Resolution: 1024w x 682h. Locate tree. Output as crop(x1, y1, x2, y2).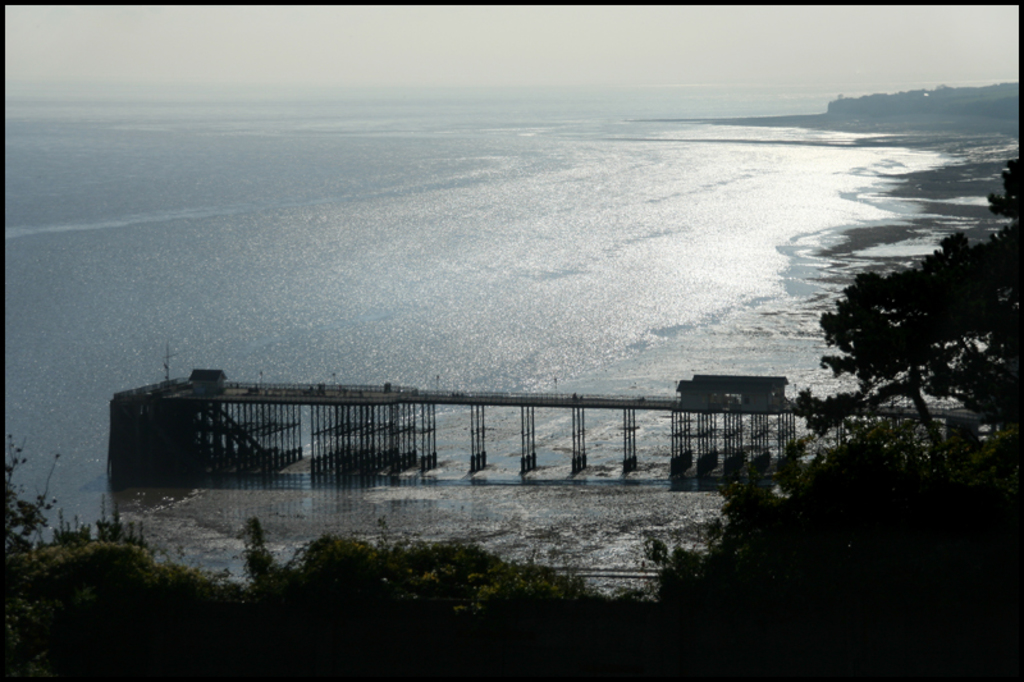
crop(786, 230, 1023, 462).
